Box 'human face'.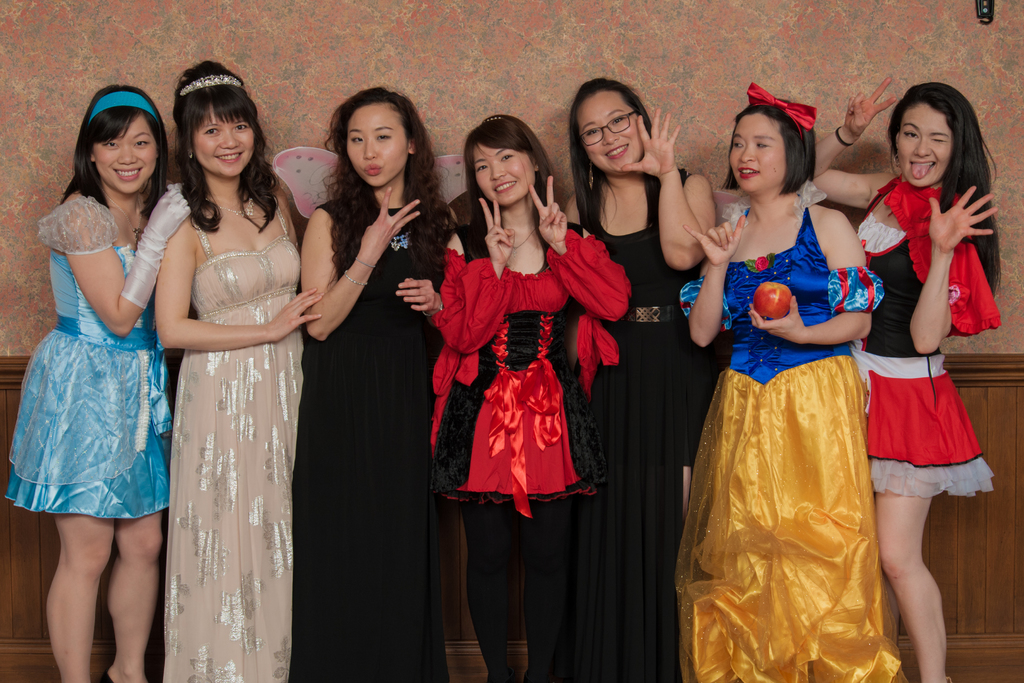
bbox=(472, 143, 538, 215).
